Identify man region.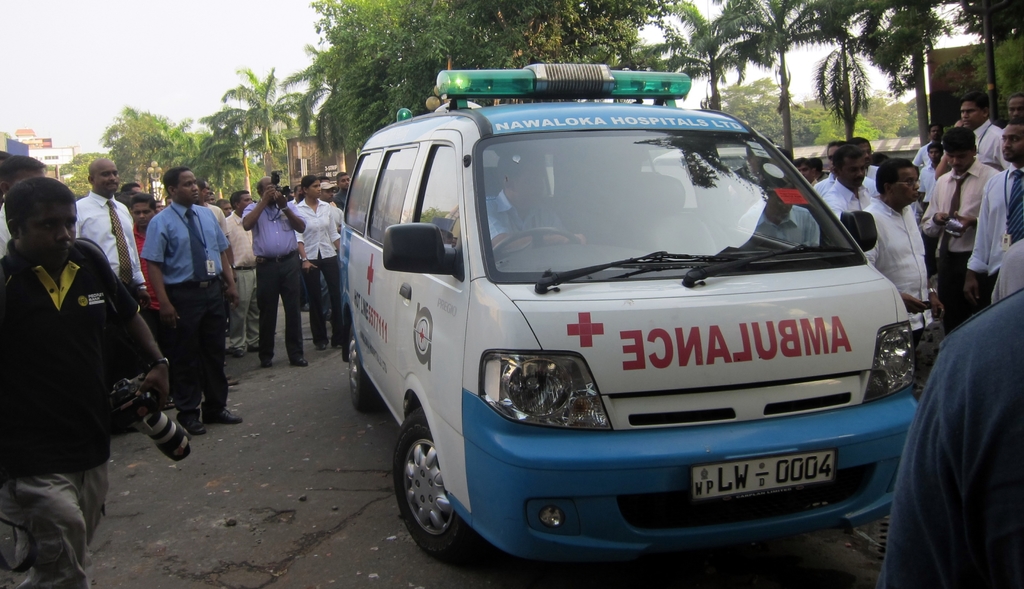
Region: crop(221, 187, 255, 359).
